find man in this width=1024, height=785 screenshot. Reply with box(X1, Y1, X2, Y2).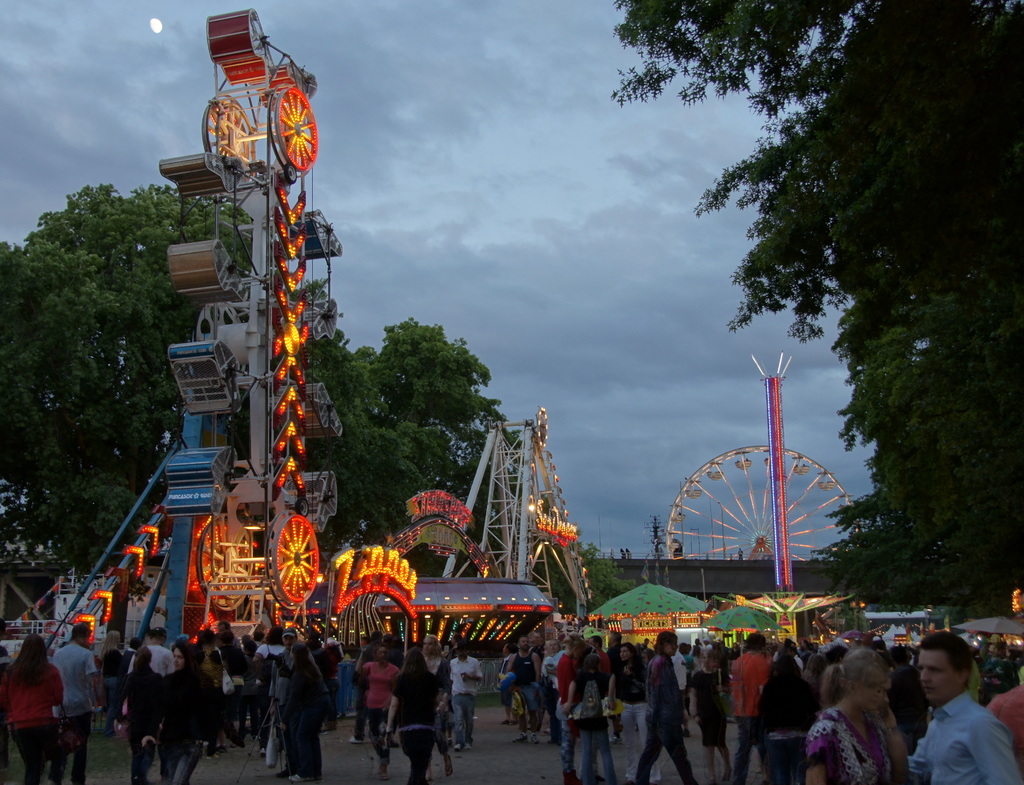
box(54, 629, 100, 784).
